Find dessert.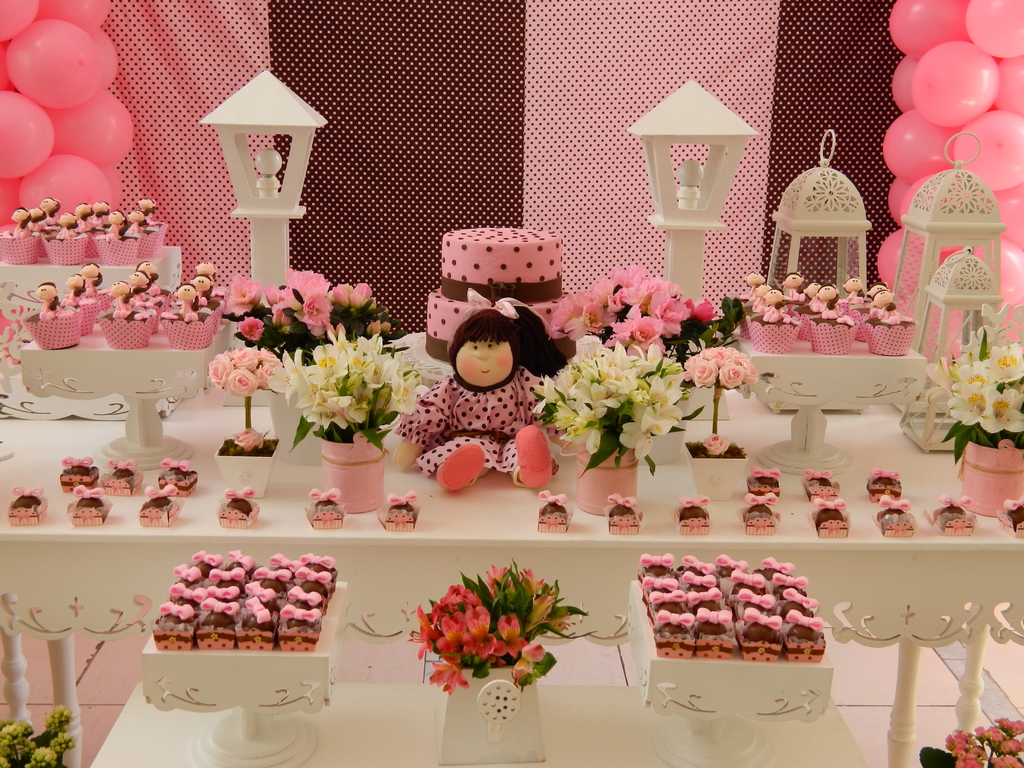
[x1=540, y1=486, x2=572, y2=531].
